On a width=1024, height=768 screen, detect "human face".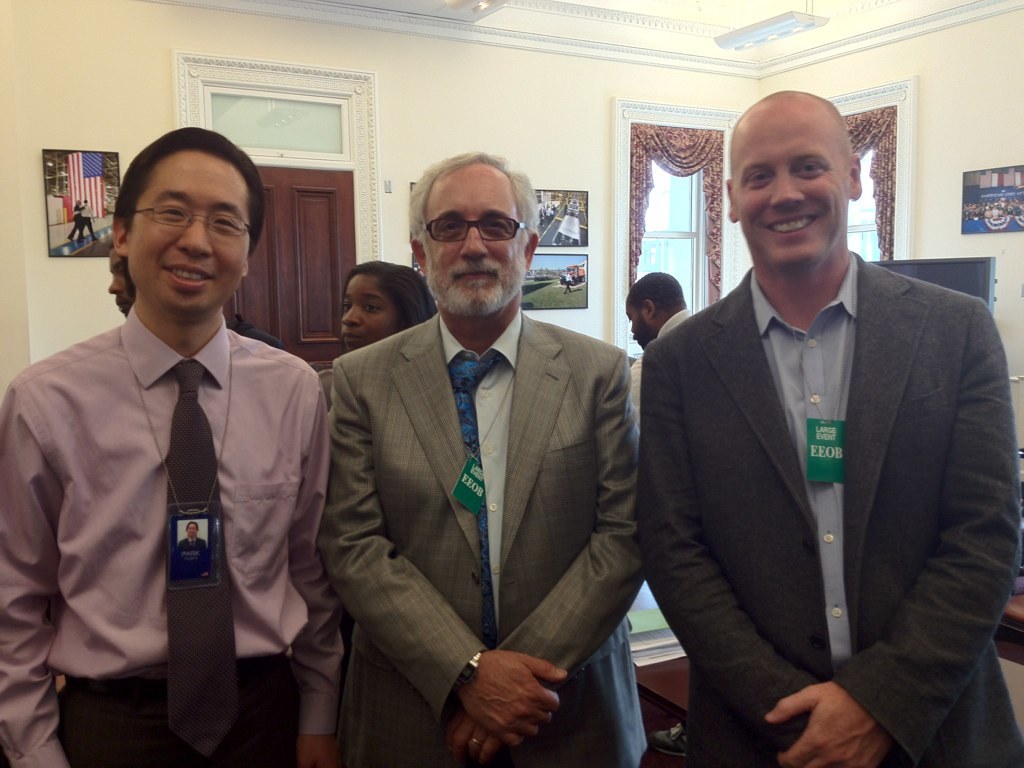
locate(626, 303, 655, 350).
